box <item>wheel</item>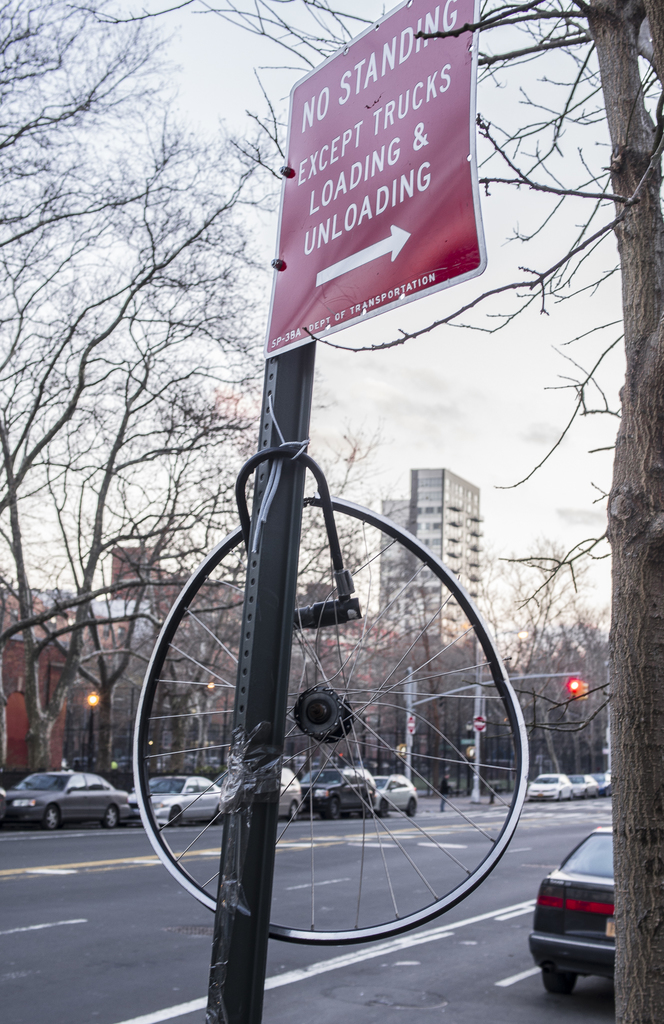
select_region(539, 968, 576, 991)
